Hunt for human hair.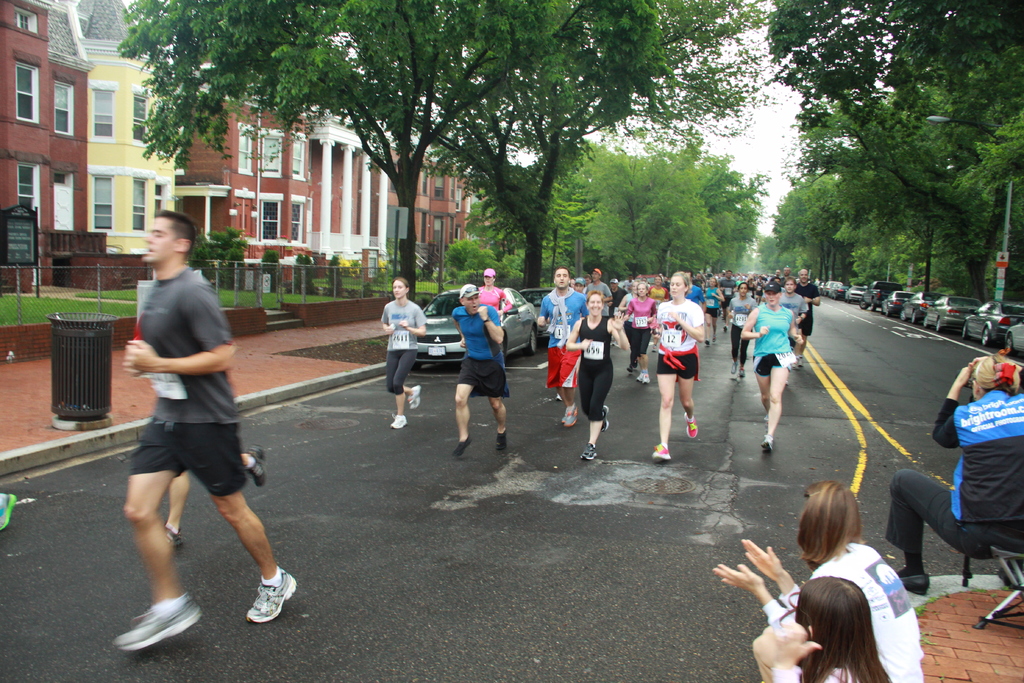
Hunted down at {"x1": 673, "y1": 271, "x2": 690, "y2": 295}.
